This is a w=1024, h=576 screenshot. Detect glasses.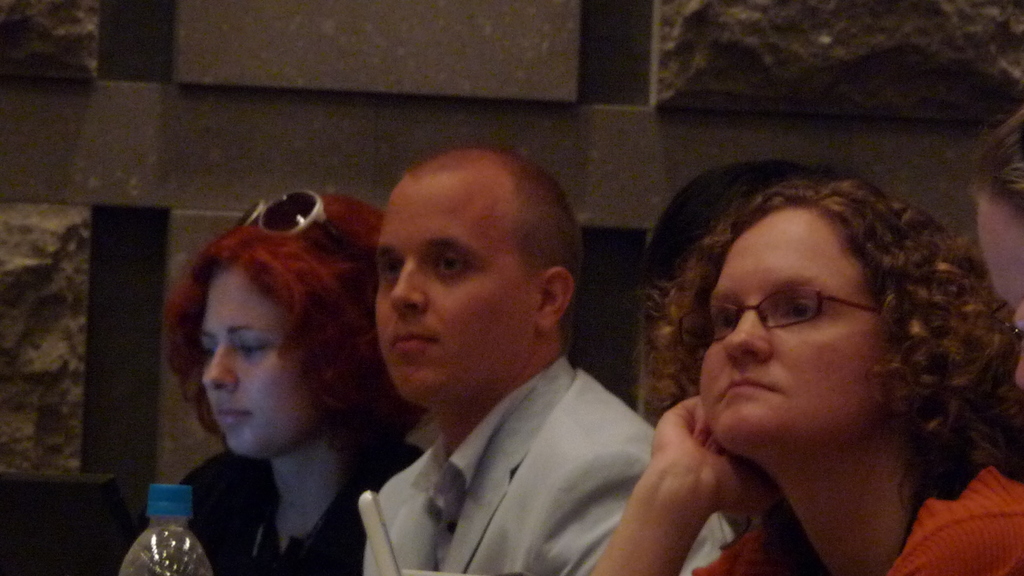
bbox=[672, 284, 884, 347].
